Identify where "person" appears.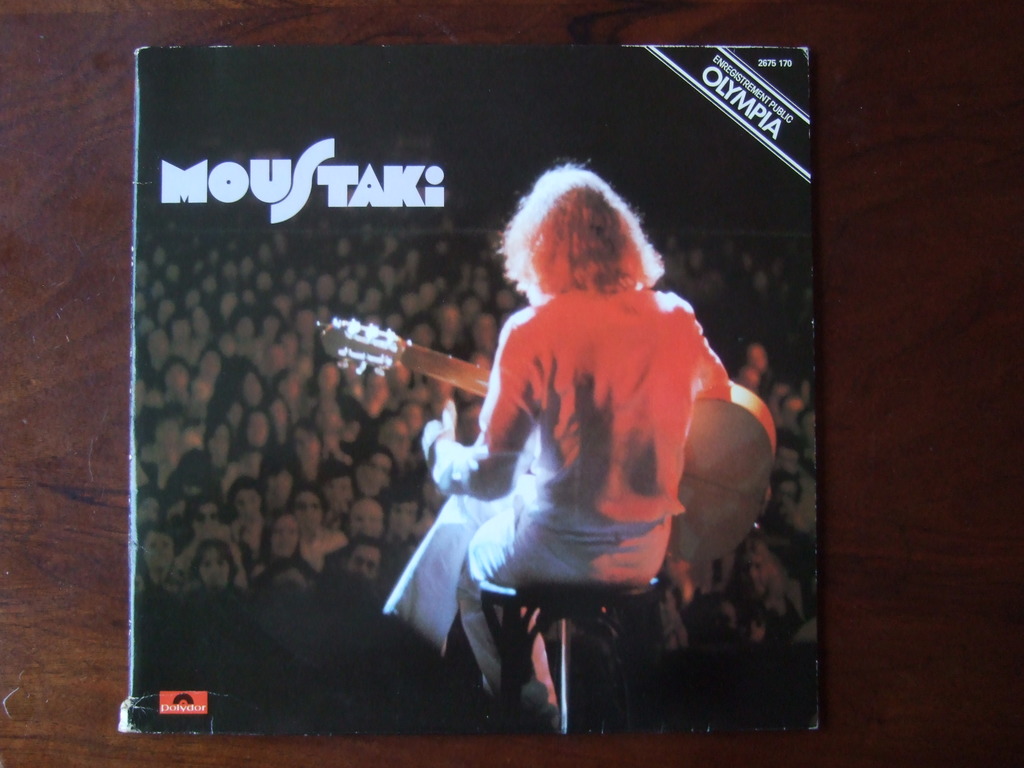
Appears at select_region(343, 494, 386, 543).
